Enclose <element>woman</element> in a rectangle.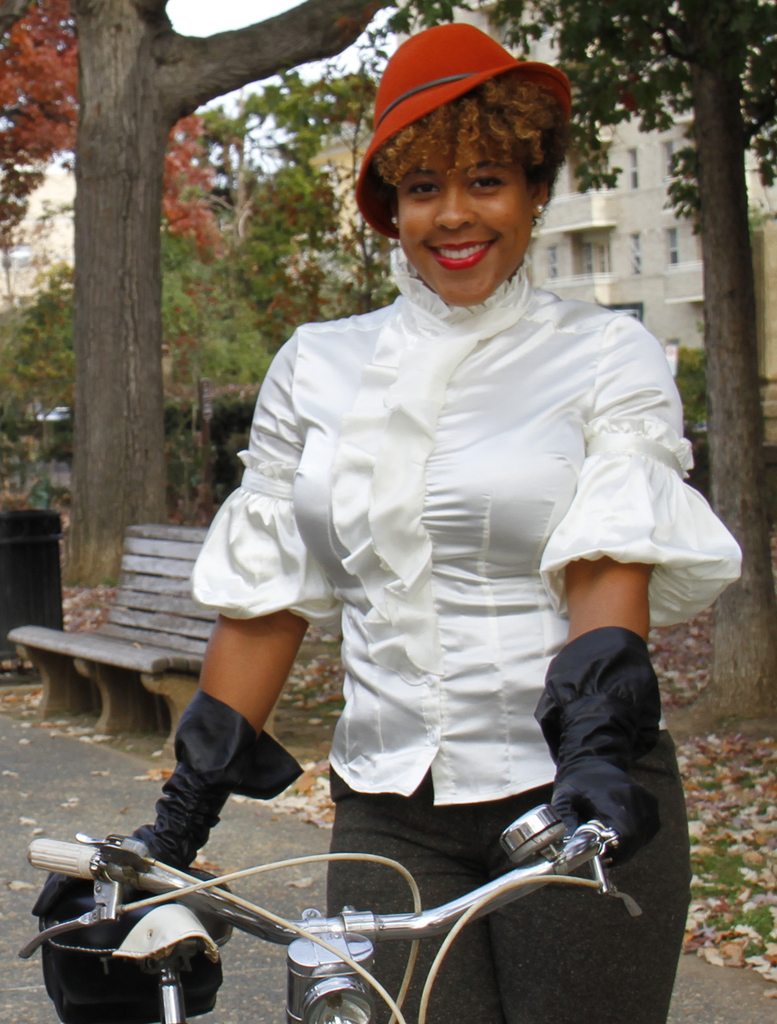
73 20 748 1023.
